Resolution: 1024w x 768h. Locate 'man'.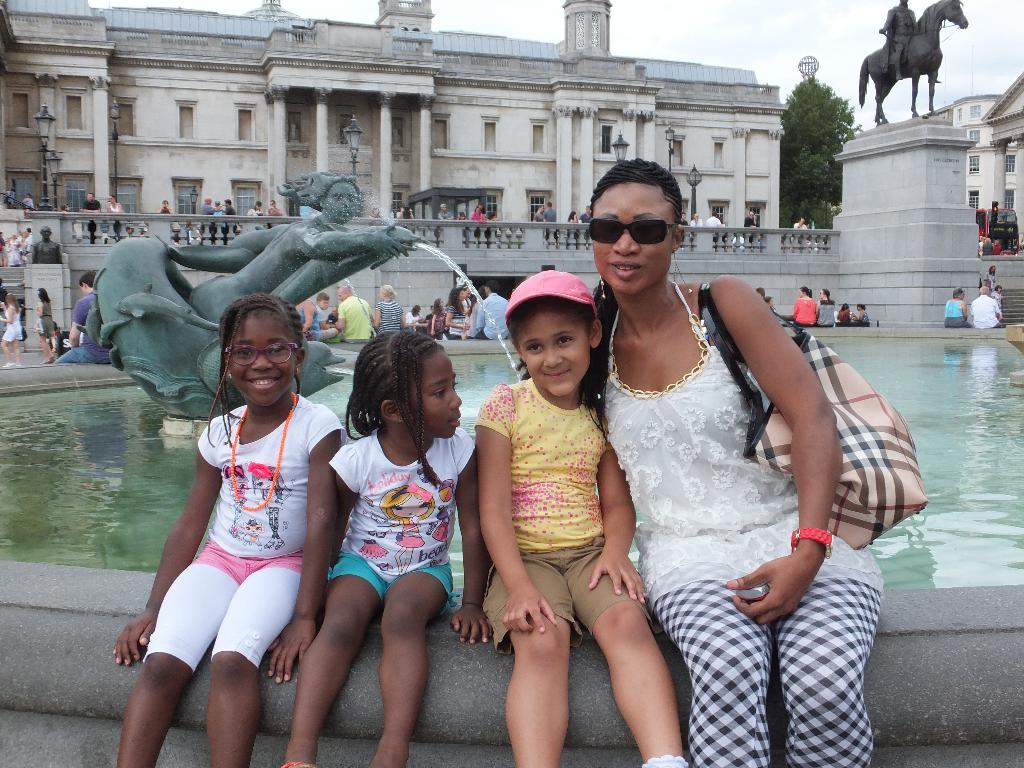
335 286 372 342.
